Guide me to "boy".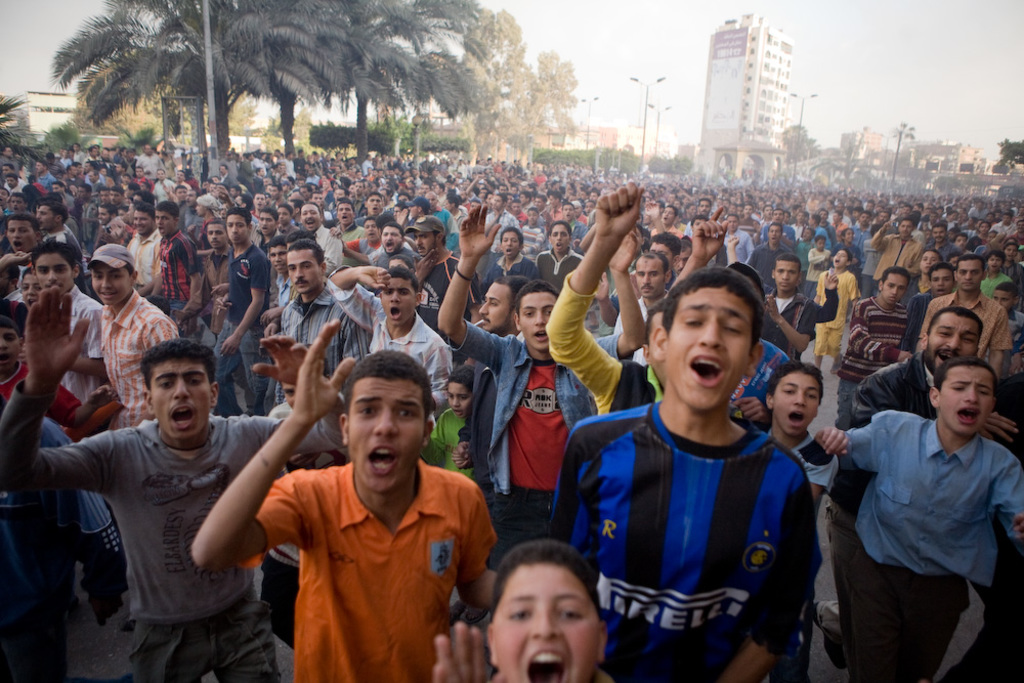
Guidance: <region>540, 222, 583, 292</region>.
